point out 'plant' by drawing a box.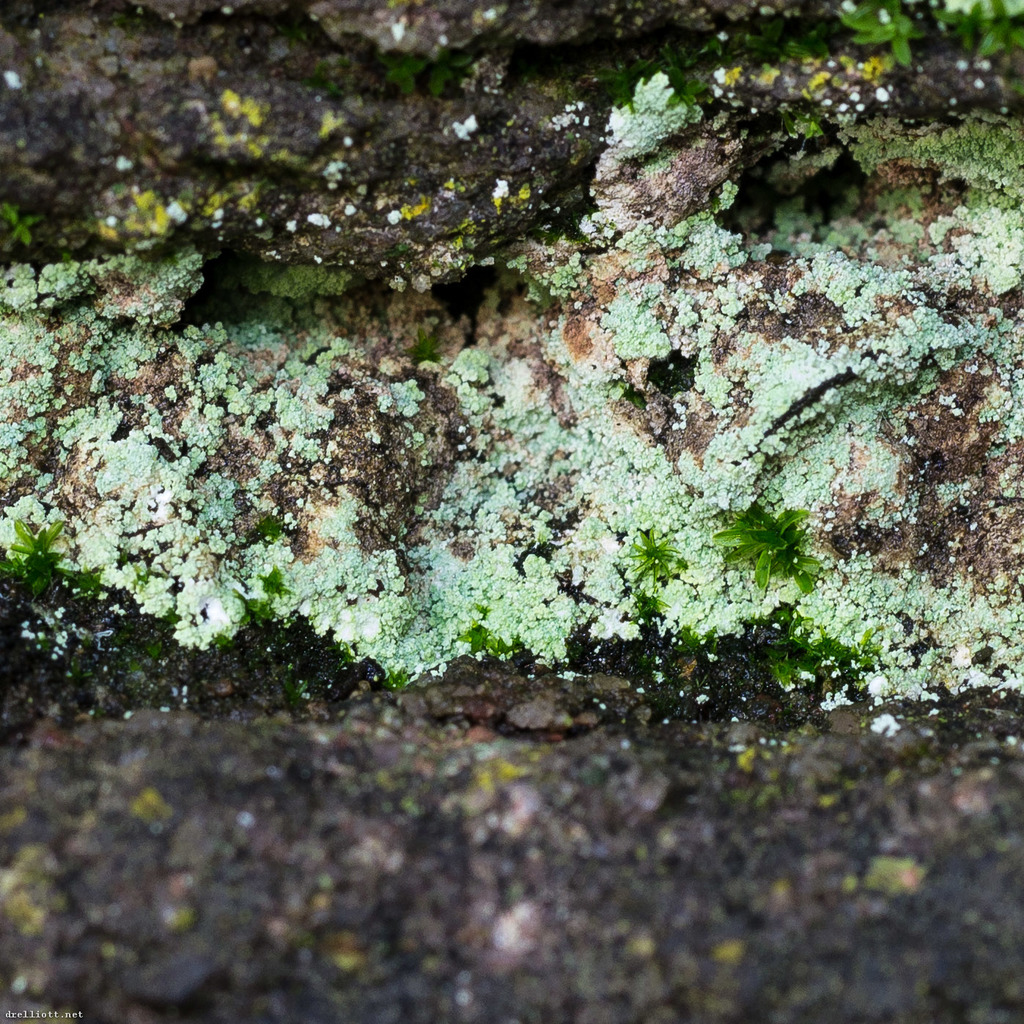
248 549 287 610.
